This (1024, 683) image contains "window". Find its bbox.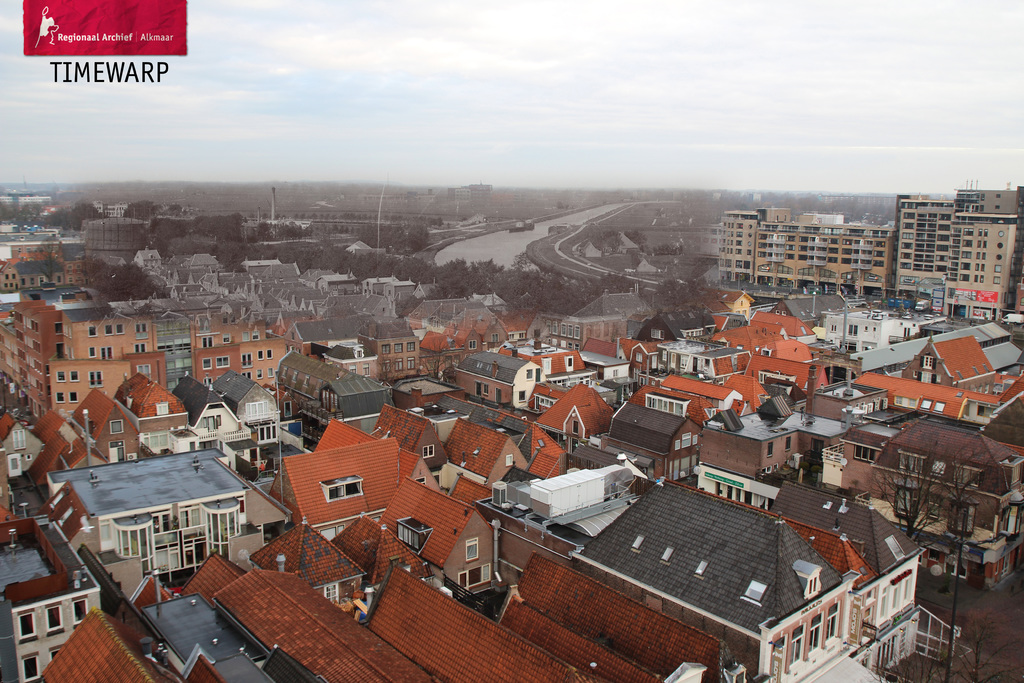
<region>71, 598, 88, 625</region>.
